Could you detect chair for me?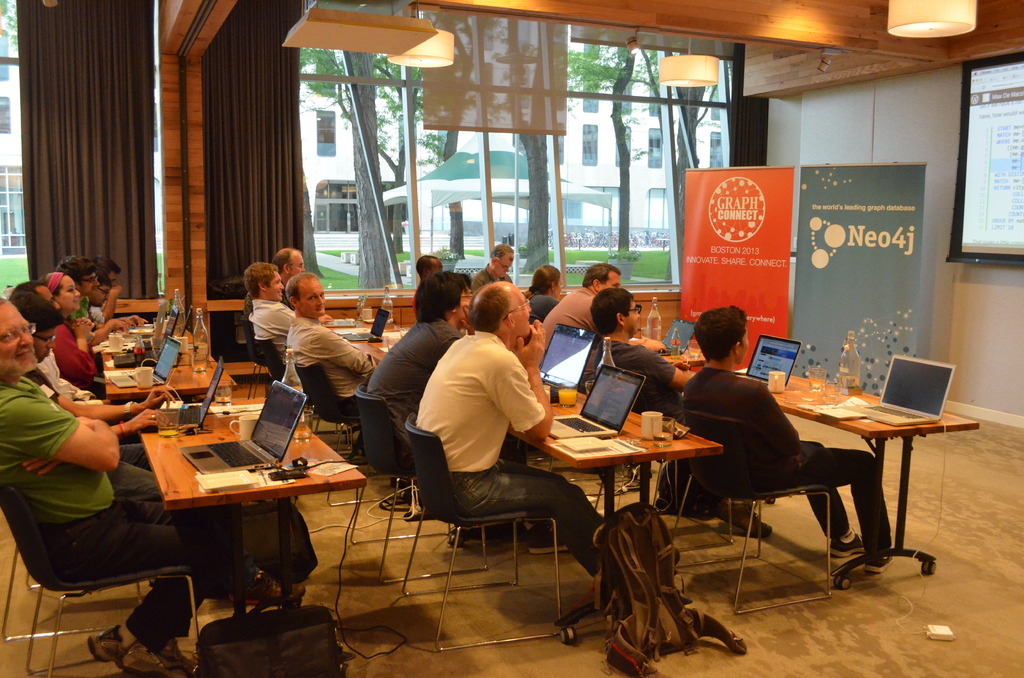
Detection result: 289 358 364 412.
